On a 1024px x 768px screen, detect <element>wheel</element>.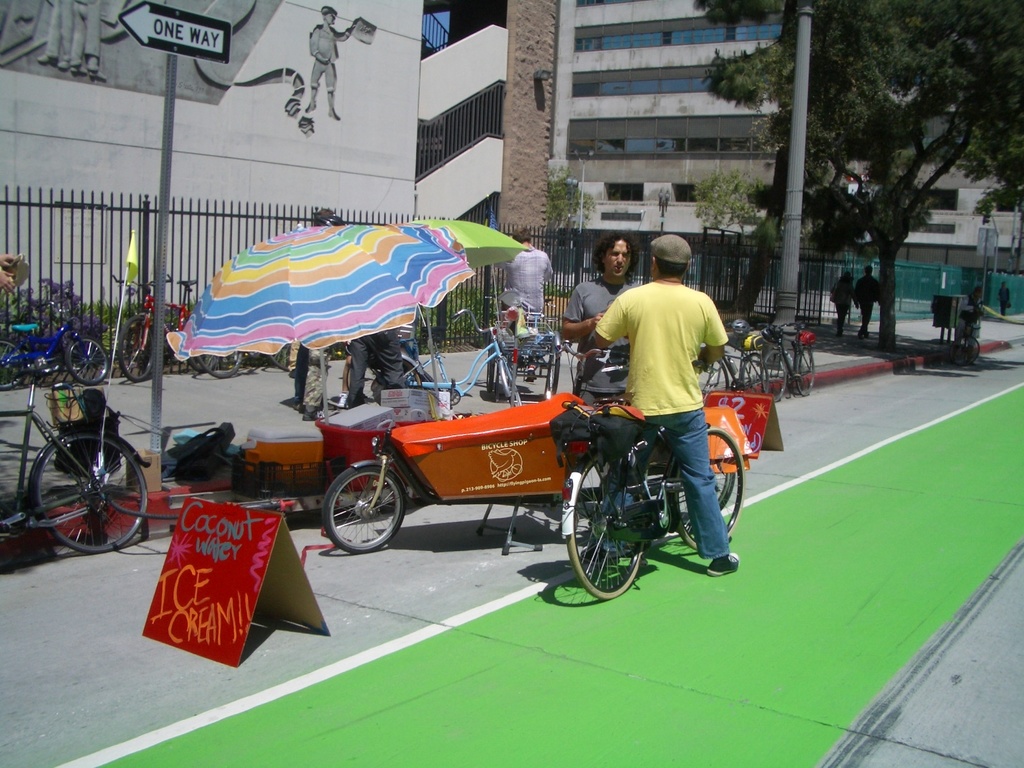
(left=197, top=351, right=242, bottom=379).
